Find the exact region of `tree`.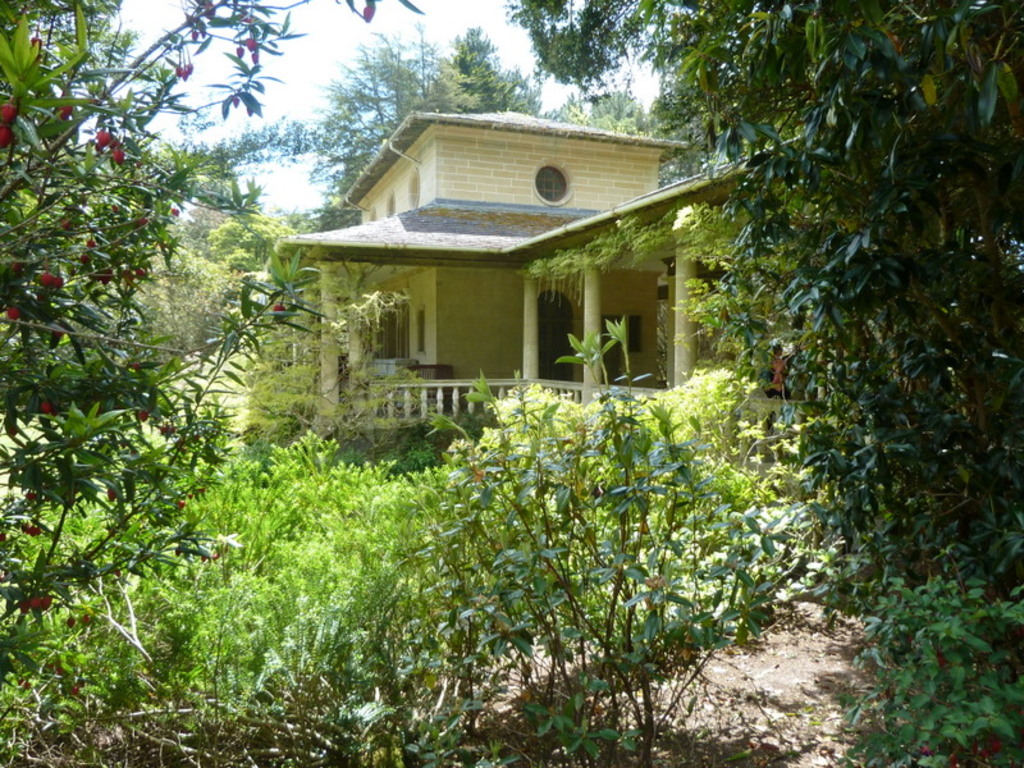
Exact region: bbox=[516, 0, 744, 141].
